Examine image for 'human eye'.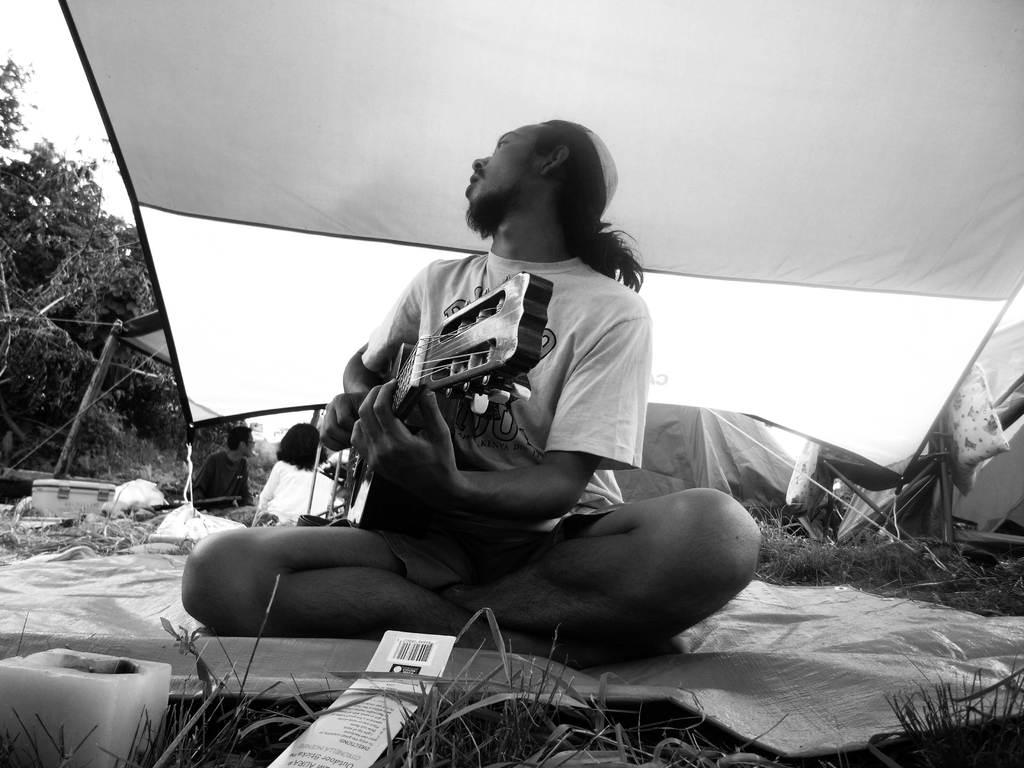
Examination result: 495 137 508 145.
